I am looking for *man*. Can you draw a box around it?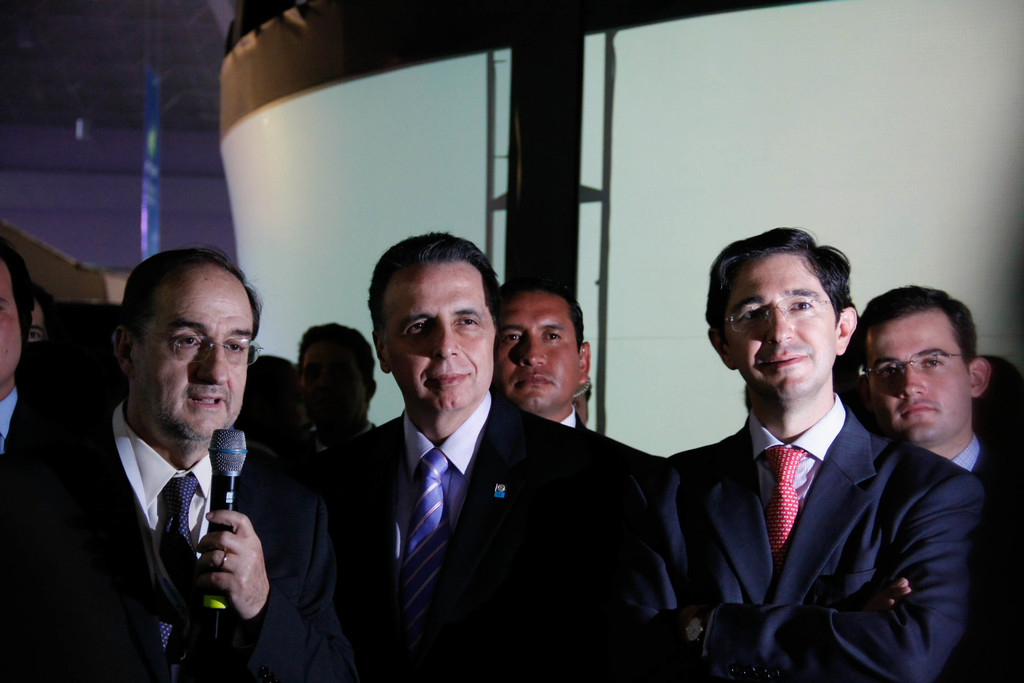
Sure, the bounding box is x1=655, y1=220, x2=994, y2=682.
